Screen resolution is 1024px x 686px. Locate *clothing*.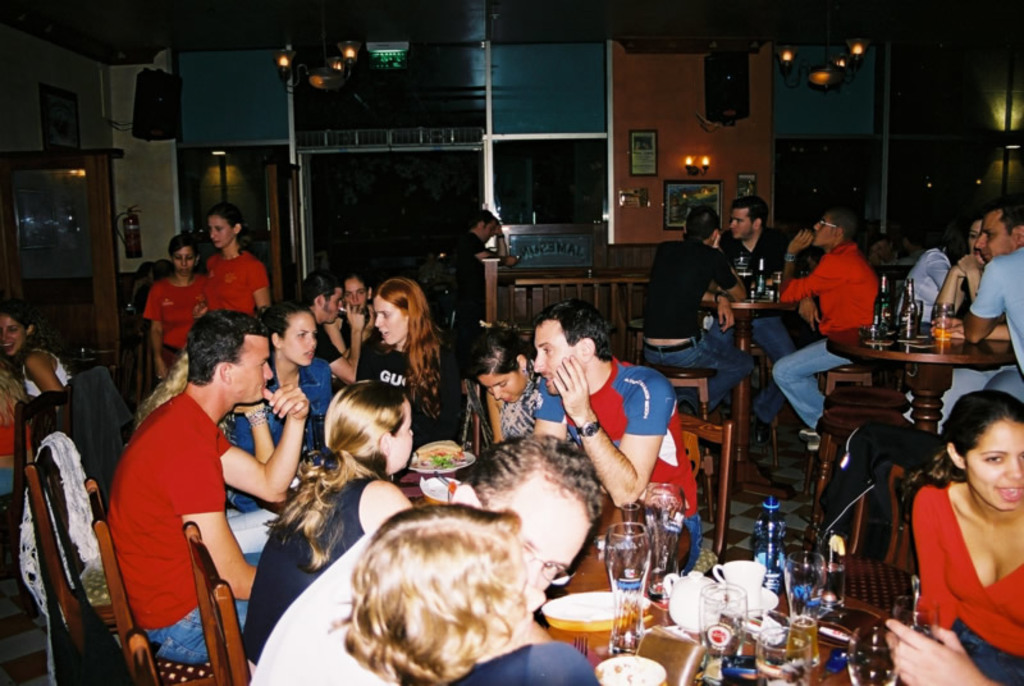
left=202, top=247, right=270, bottom=311.
